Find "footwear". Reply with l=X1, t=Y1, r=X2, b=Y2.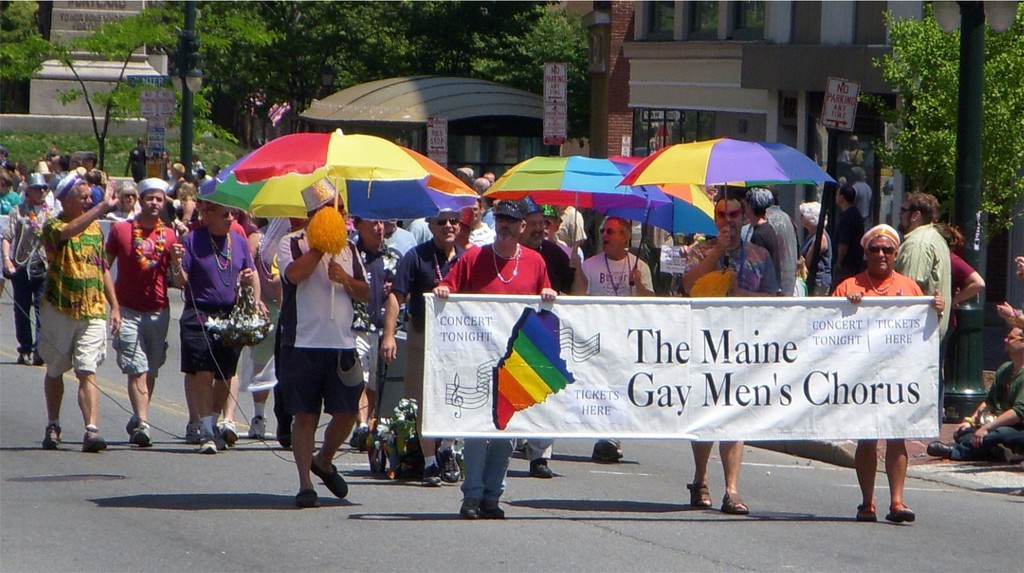
l=17, t=351, r=32, b=365.
